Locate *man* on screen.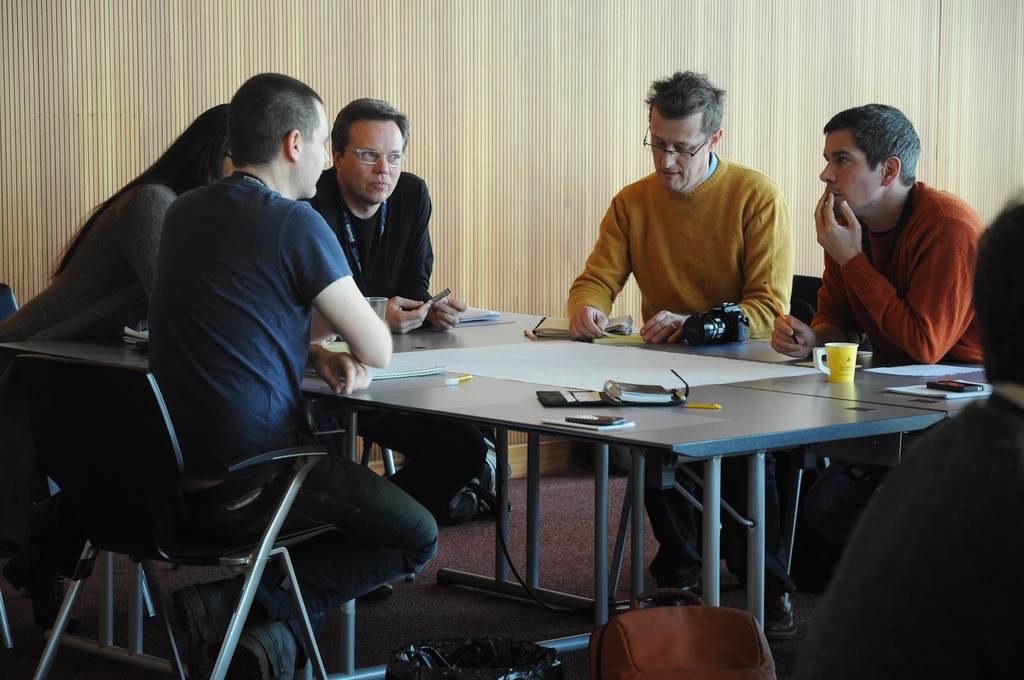
On screen at x1=289 y1=98 x2=497 y2=596.
